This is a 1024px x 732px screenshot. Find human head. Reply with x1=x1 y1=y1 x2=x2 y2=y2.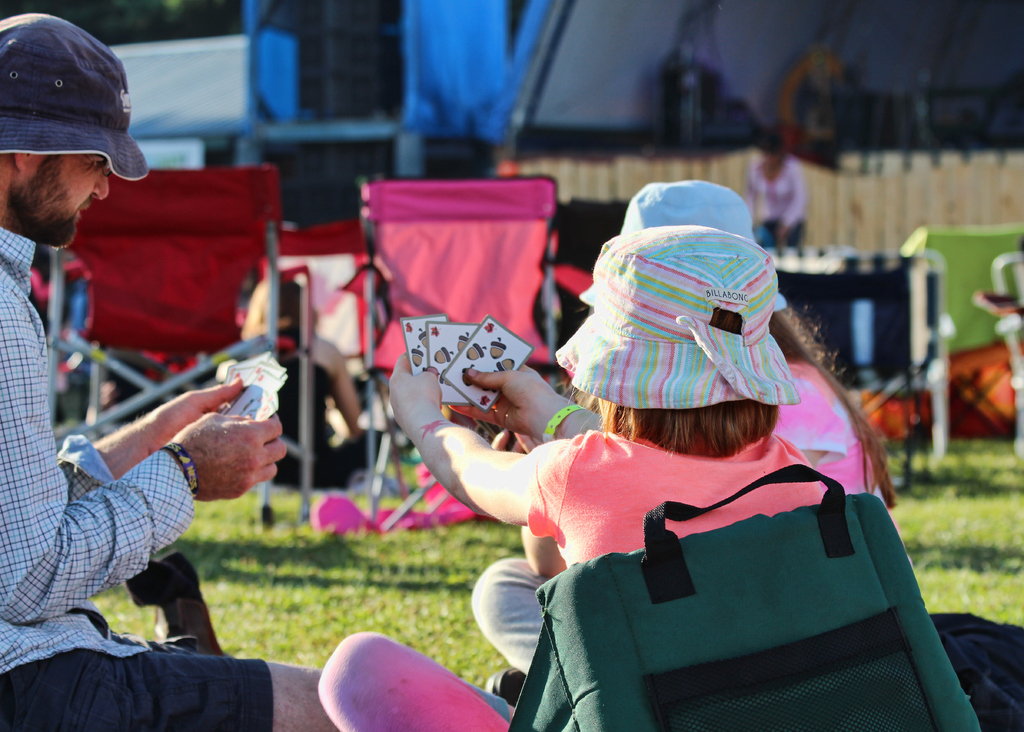
x1=3 y1=4 x2=126 y2=247.
